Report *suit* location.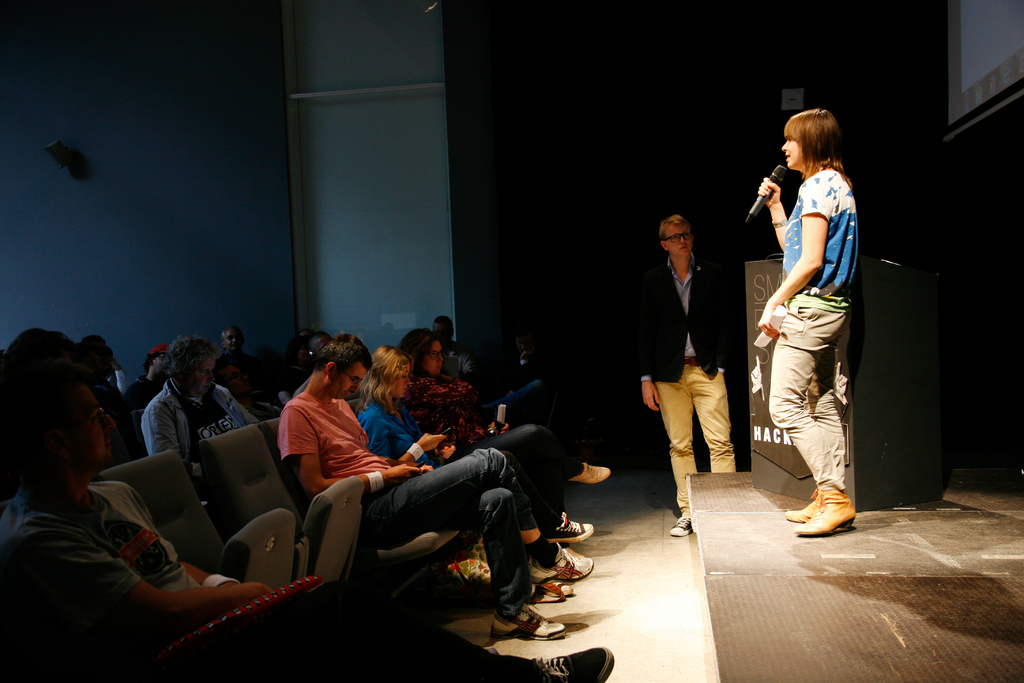
Report: box=[639, 256, 733, 381].
